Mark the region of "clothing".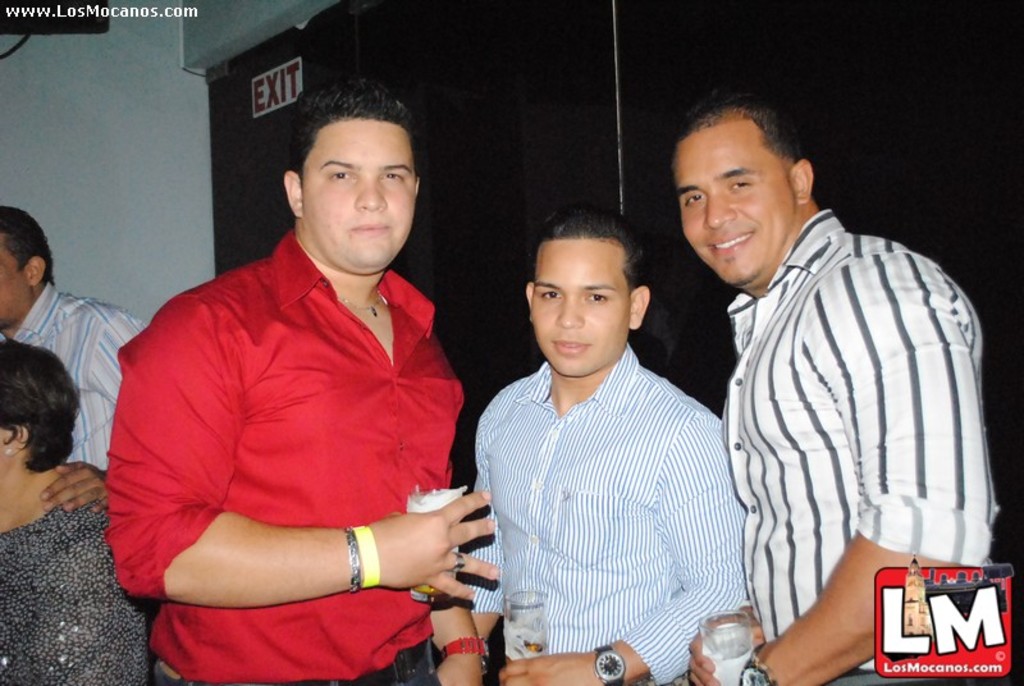
Region: bbox=(0, 503, 154, 685).
